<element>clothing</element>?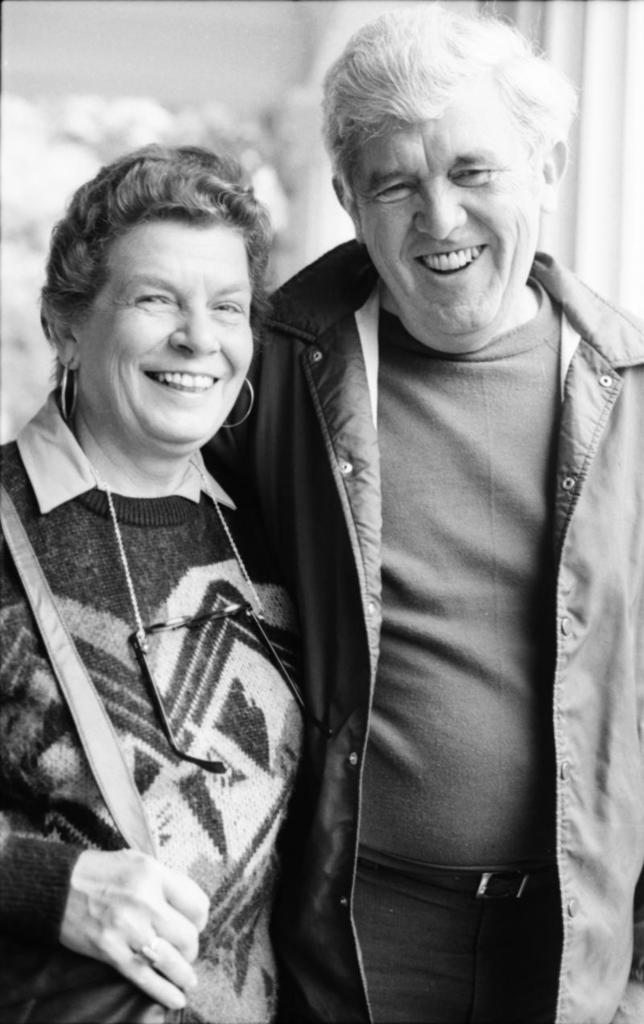
detection(14, 372, 308, 1010)
